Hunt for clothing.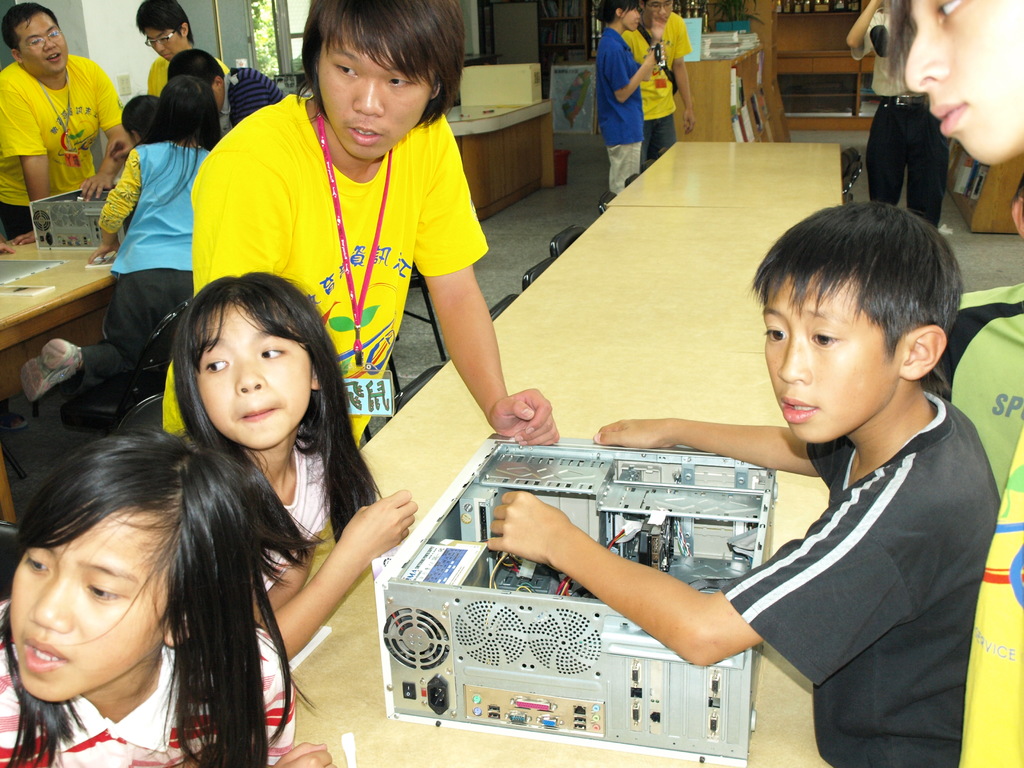
Hunted down at crop(0, 60, 124, 244).
